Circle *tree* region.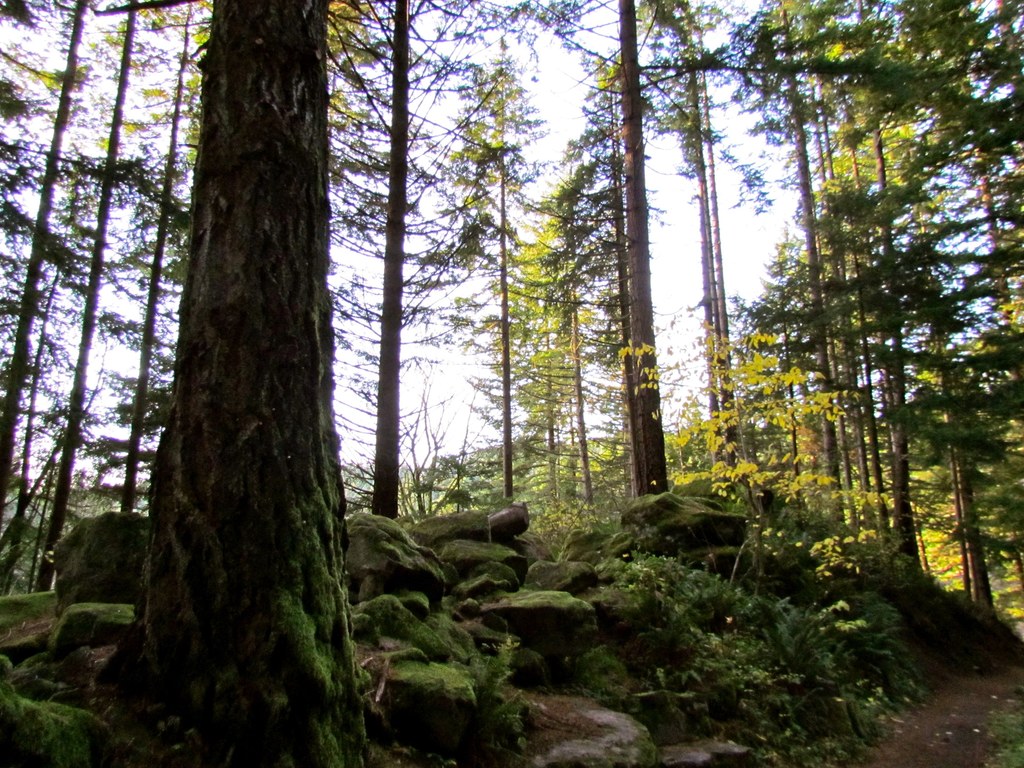
Region: <box>82,28,401,705</box>.
